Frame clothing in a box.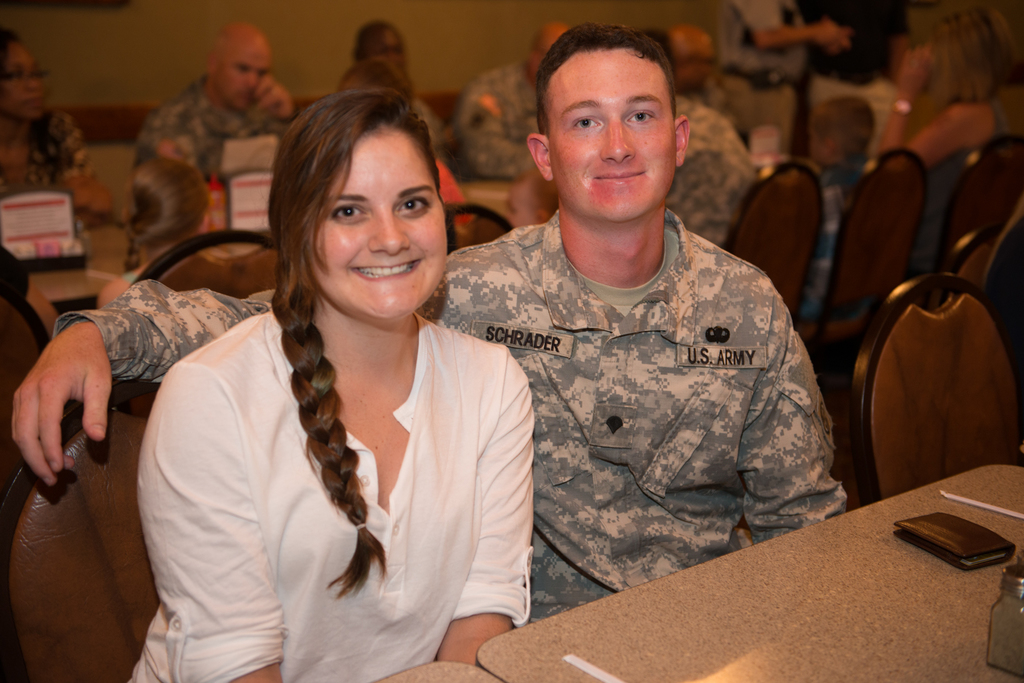
798,161,868,318.
